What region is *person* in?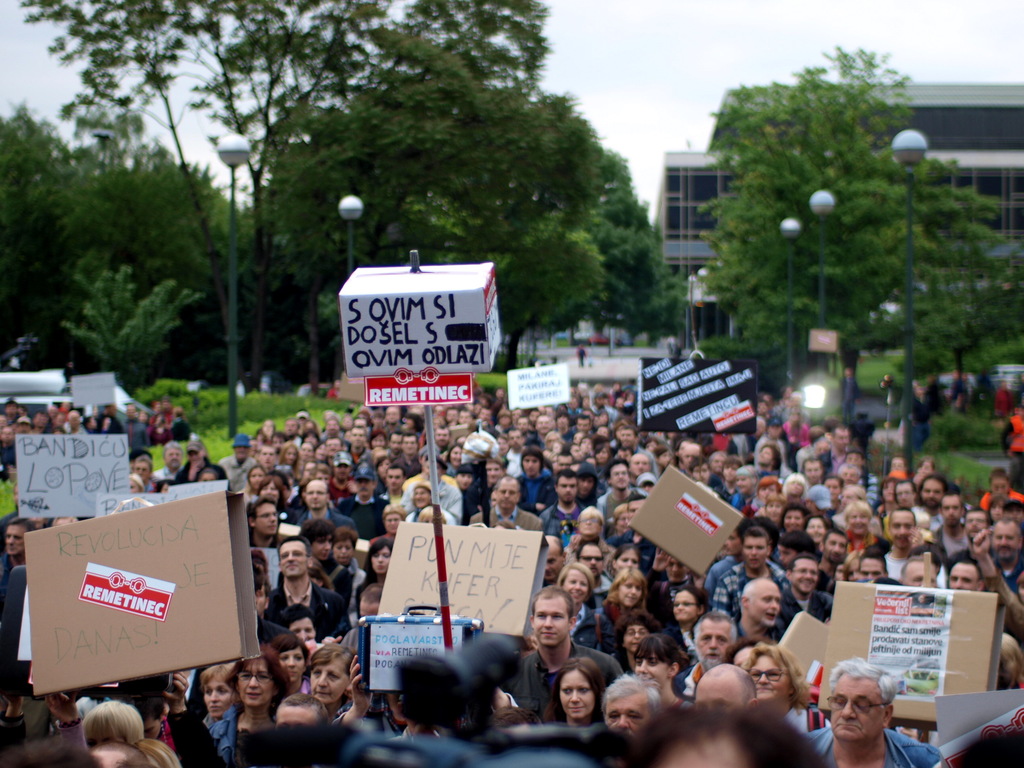
863, 502, 927, 574.
